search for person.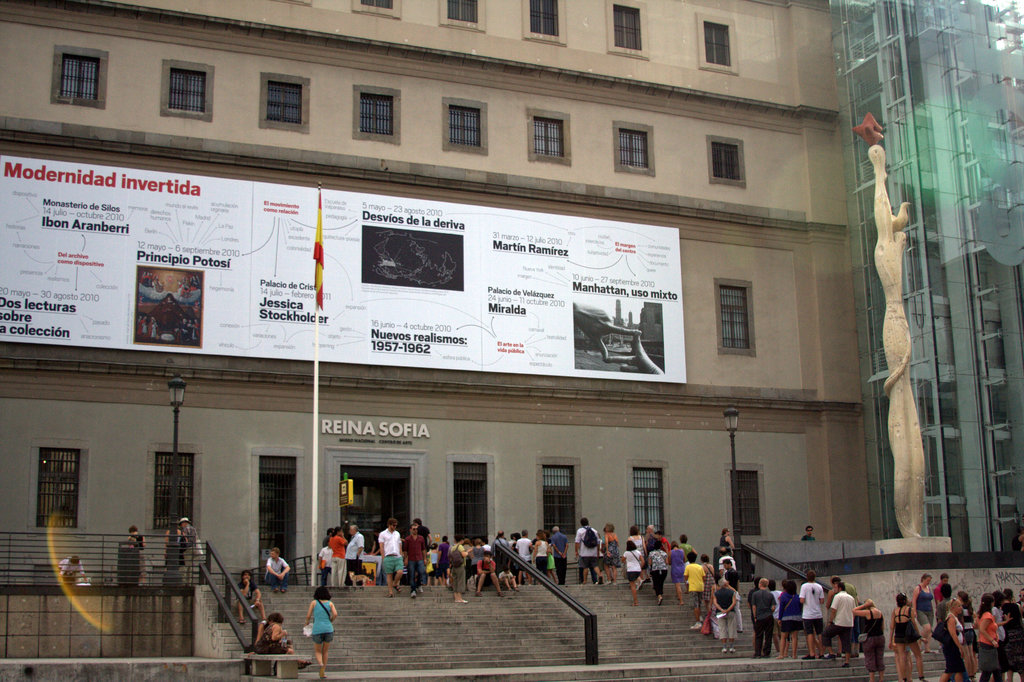
Found at bbox(345, 523, 366, 583).
